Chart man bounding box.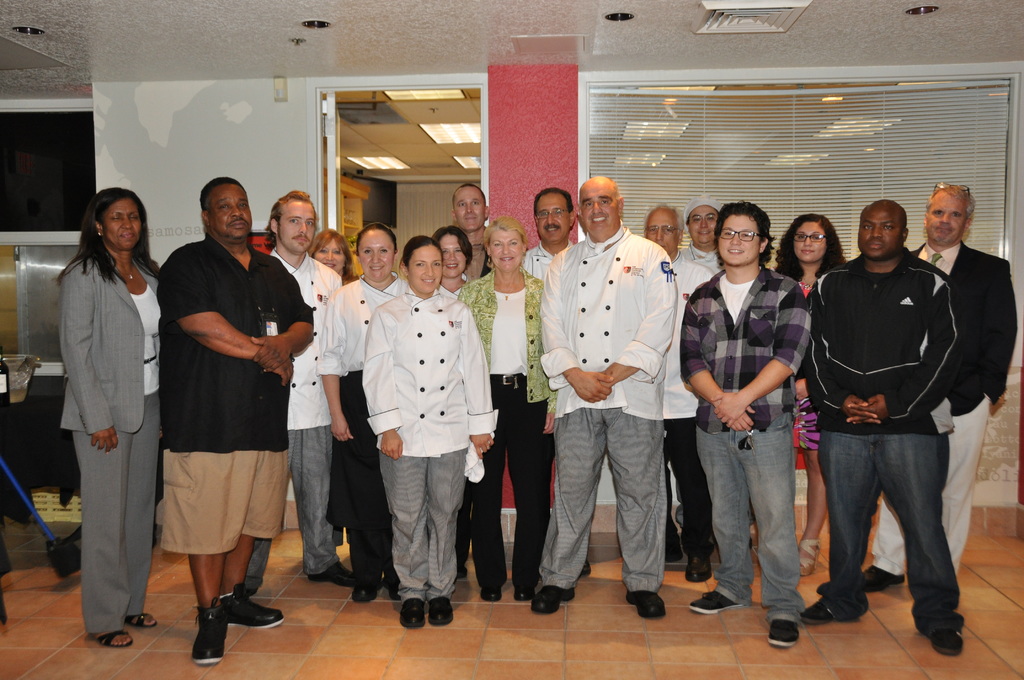
Charted: pyautogui.locateOnScreen(681, 200, 812, 649).
